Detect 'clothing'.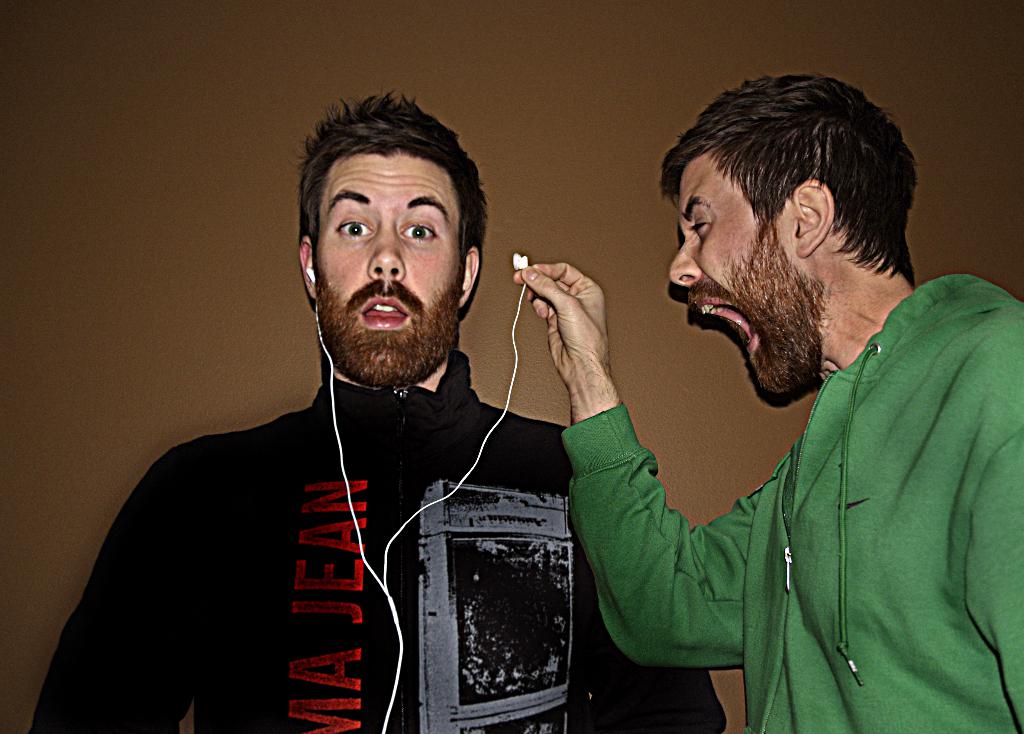
Detected at x1=561, y1=271, x2=1023, y2=733.
